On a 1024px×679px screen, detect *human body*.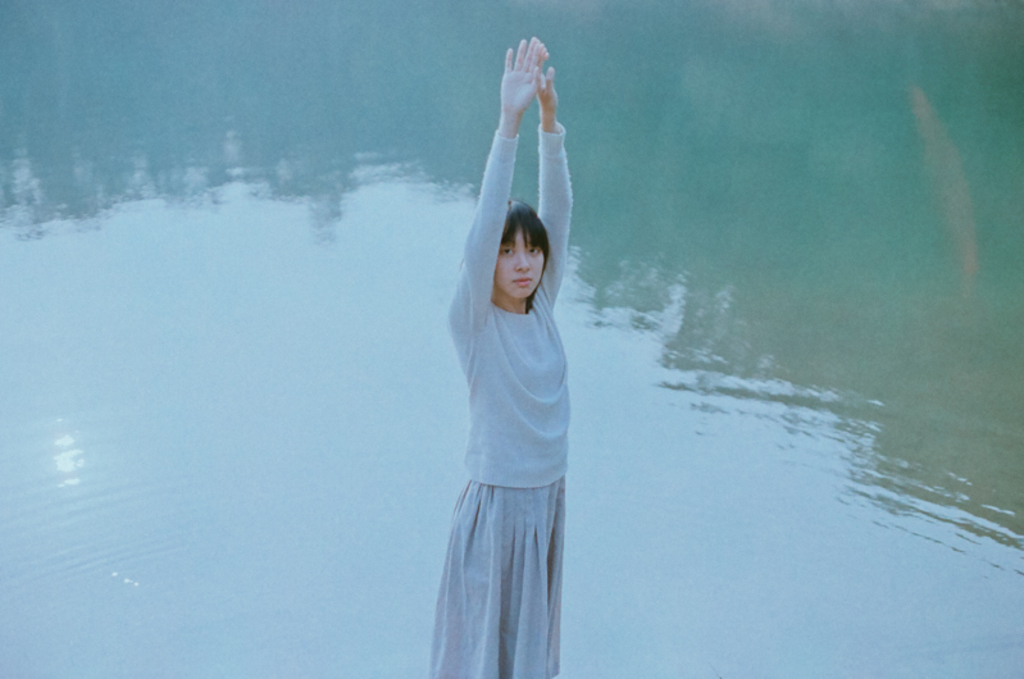
(420,197,592,678).
